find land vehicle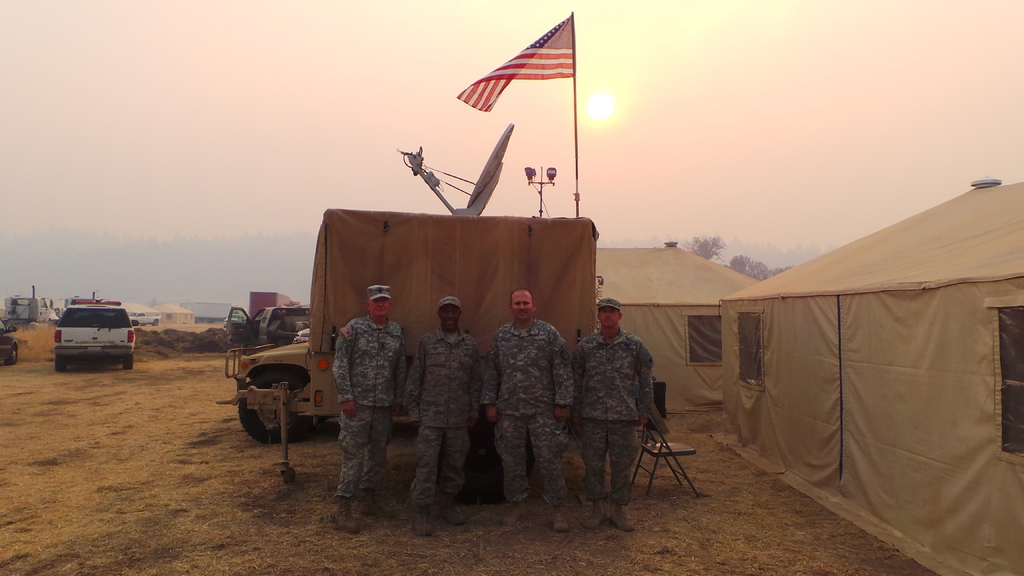
(292,328,308,340)
